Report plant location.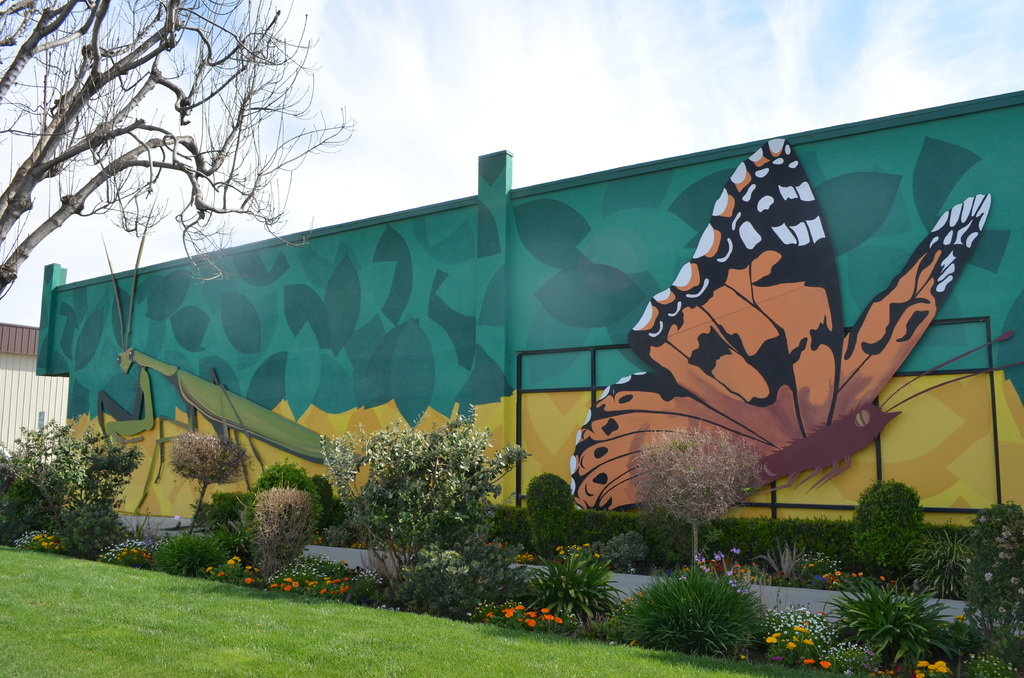
Report: [266, 553, 415, 609].
